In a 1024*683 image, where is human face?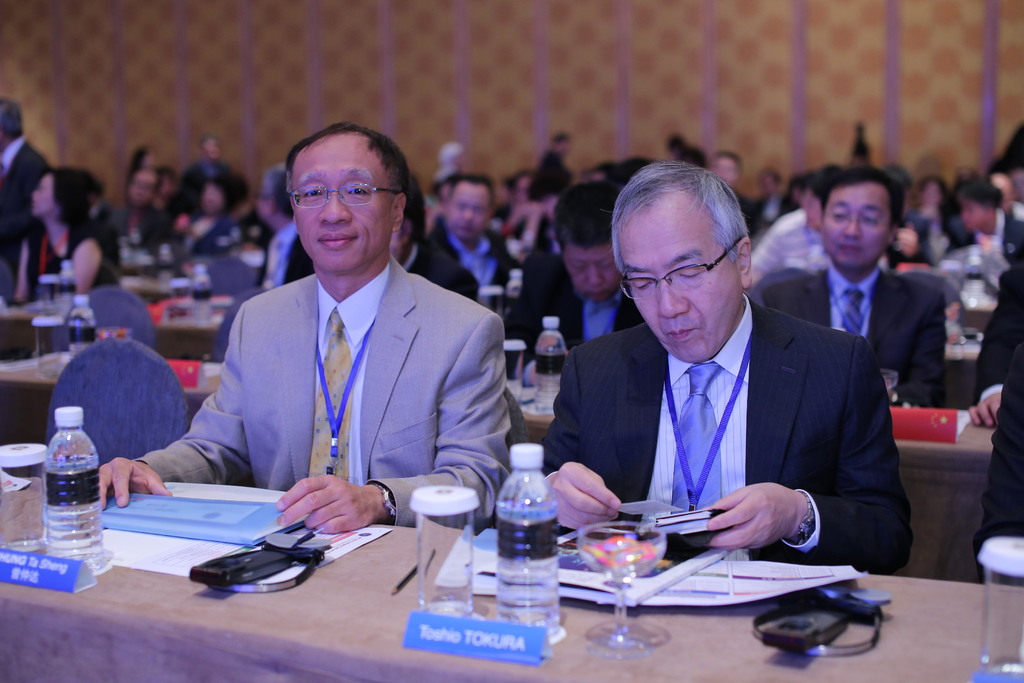
(x1=202, y1=184, x2=220, y2=210).
